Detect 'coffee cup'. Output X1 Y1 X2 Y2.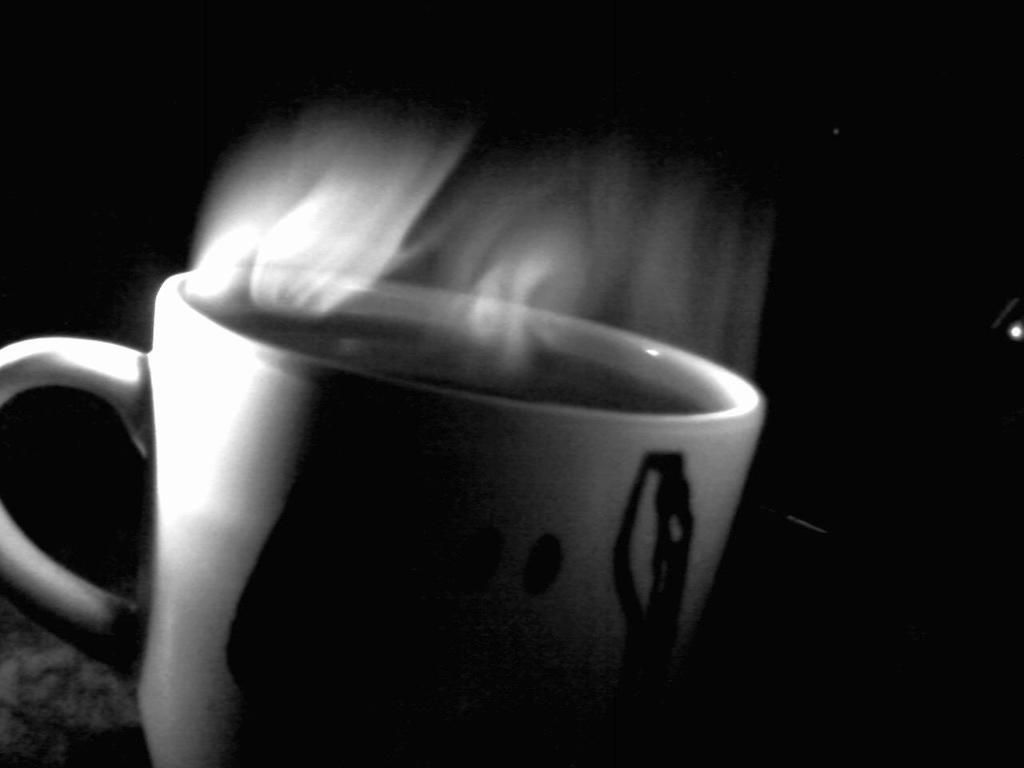
0 261 770 767.
